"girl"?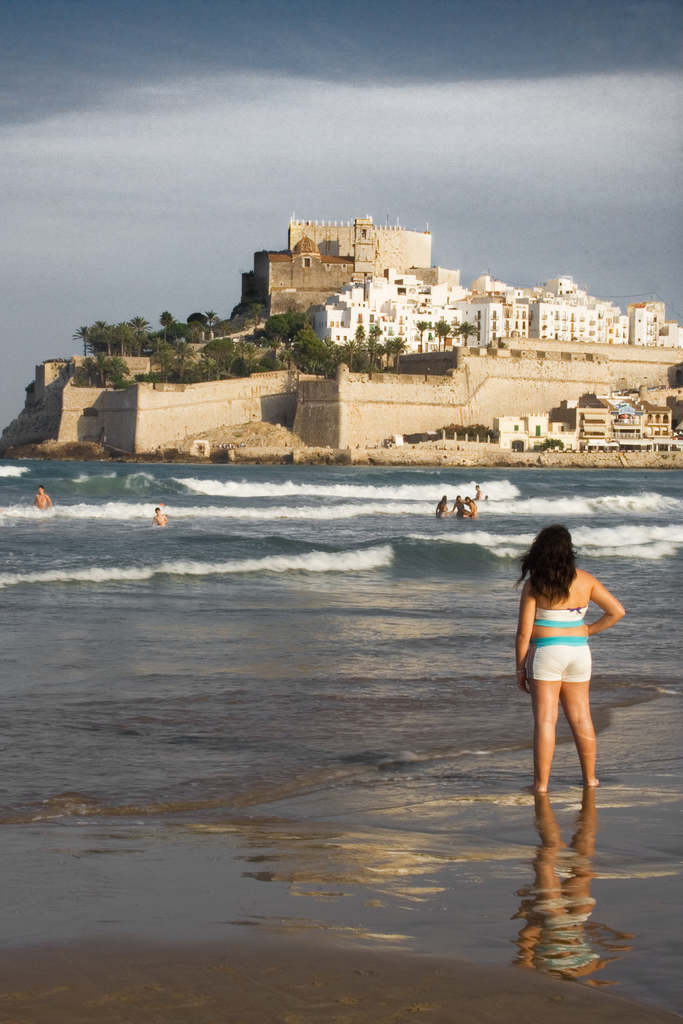
bbox(465, 495, 479, 519)
